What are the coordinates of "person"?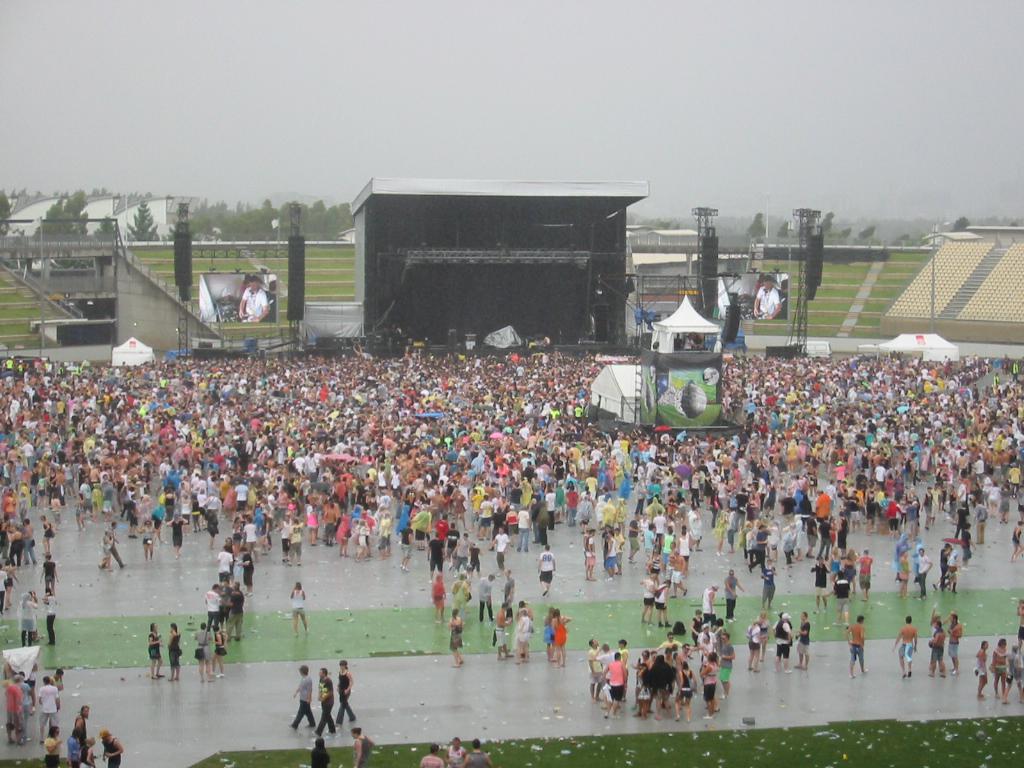
x1=889 y1=608 x2=916 y2=682.
